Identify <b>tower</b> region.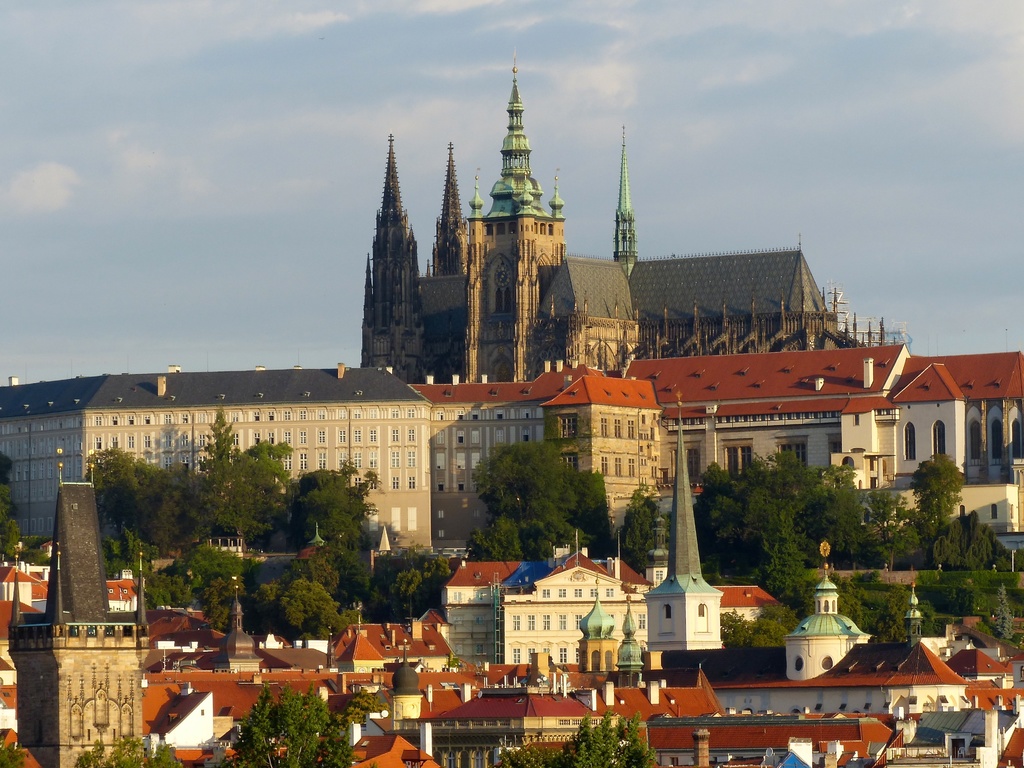
Region: box(613, 127, 637, 271).
